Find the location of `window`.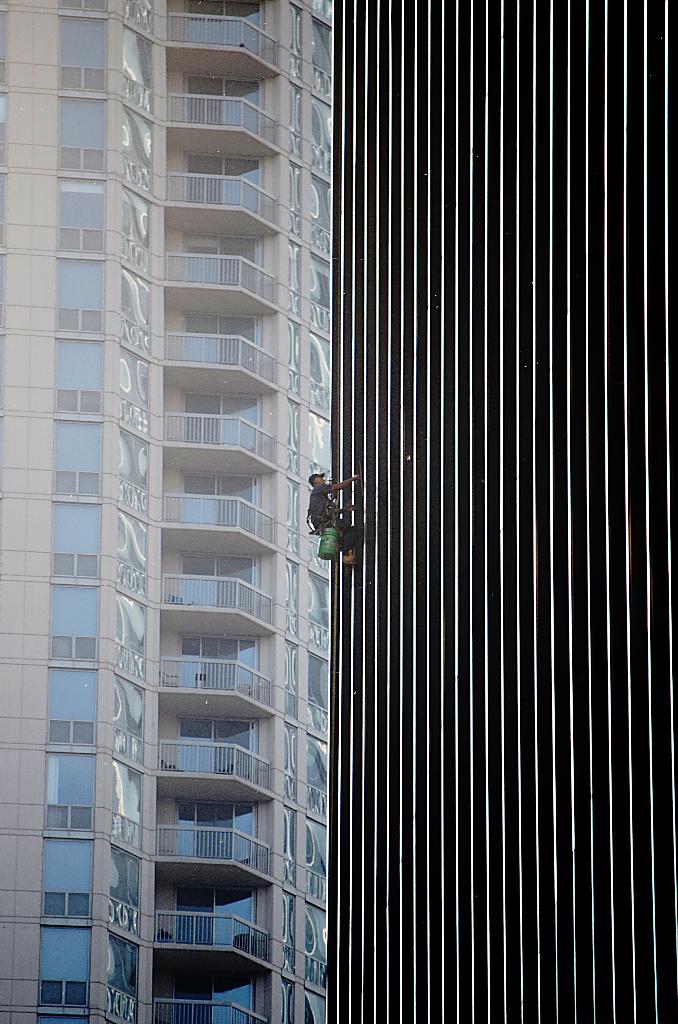
Location: (x1=0, y1=95, x2=8, y2=168).
